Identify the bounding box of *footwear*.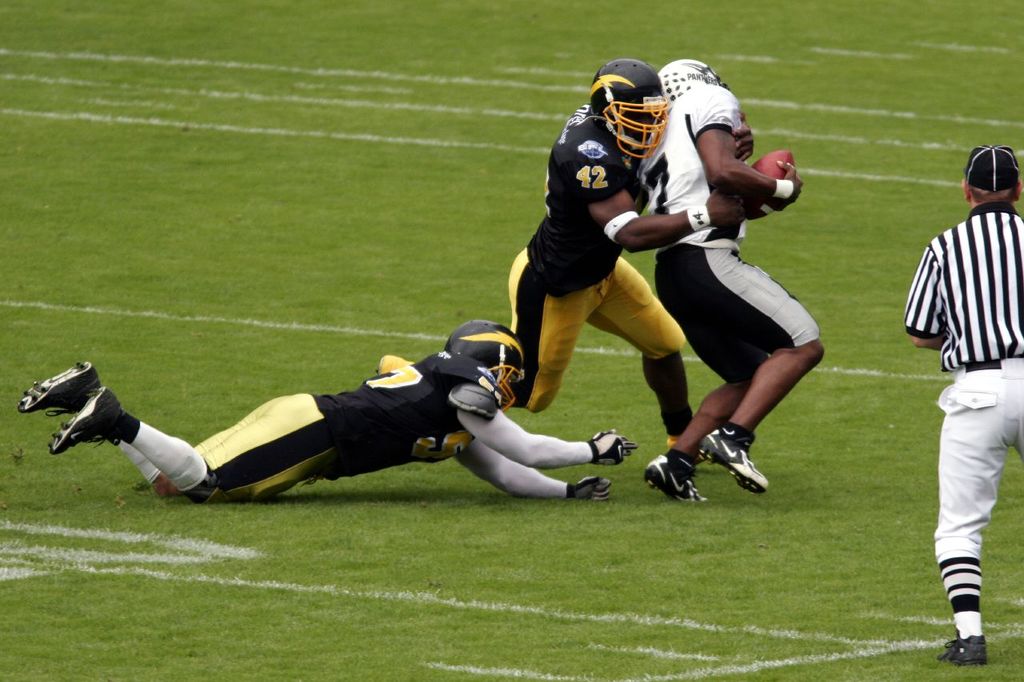
(641, 455, 708, 503).
